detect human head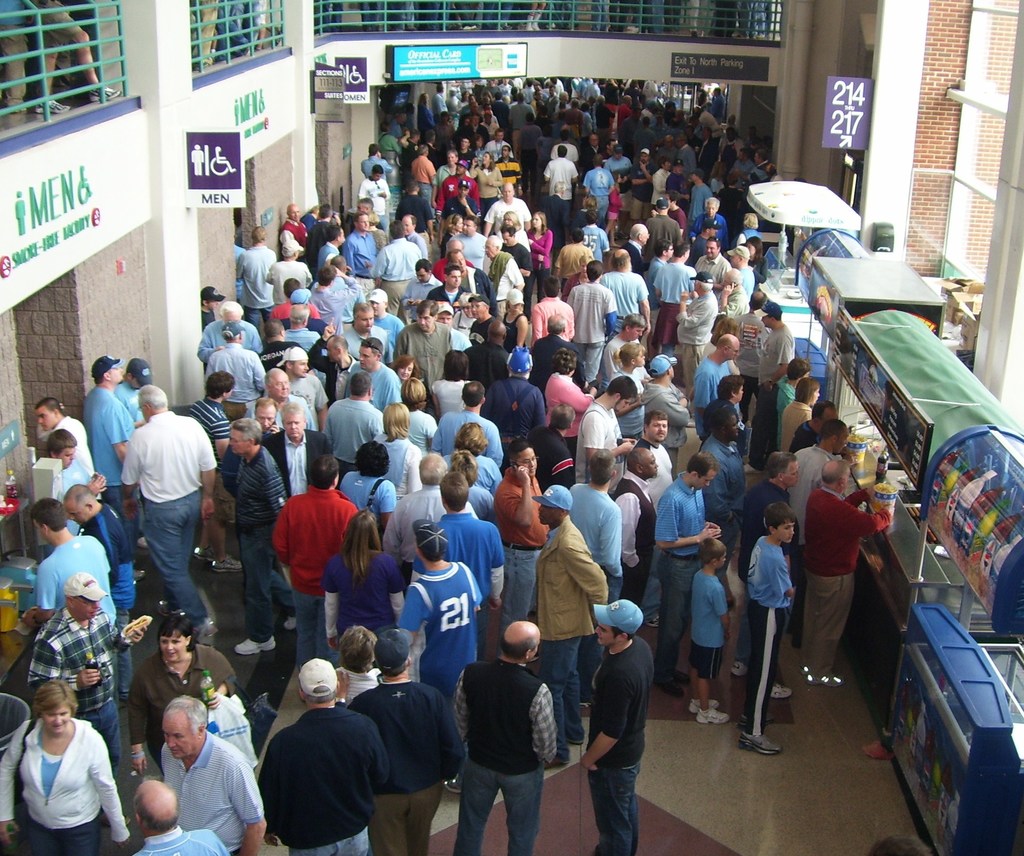
box=[628, 448, 660, 478]
